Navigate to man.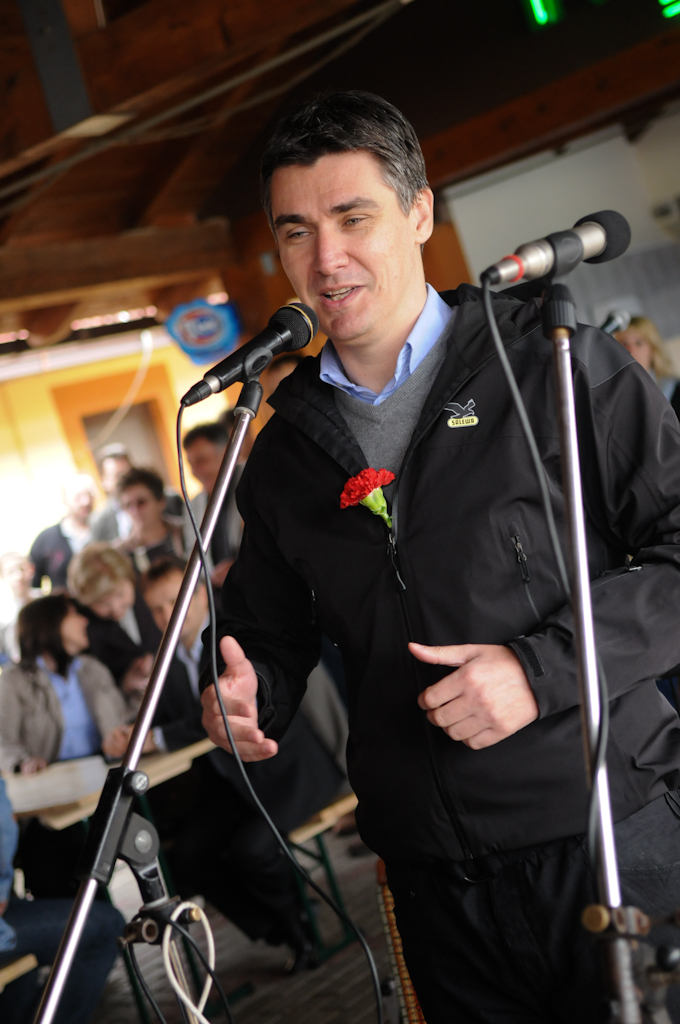
Navigation target: 24, 478, 100, 591.
